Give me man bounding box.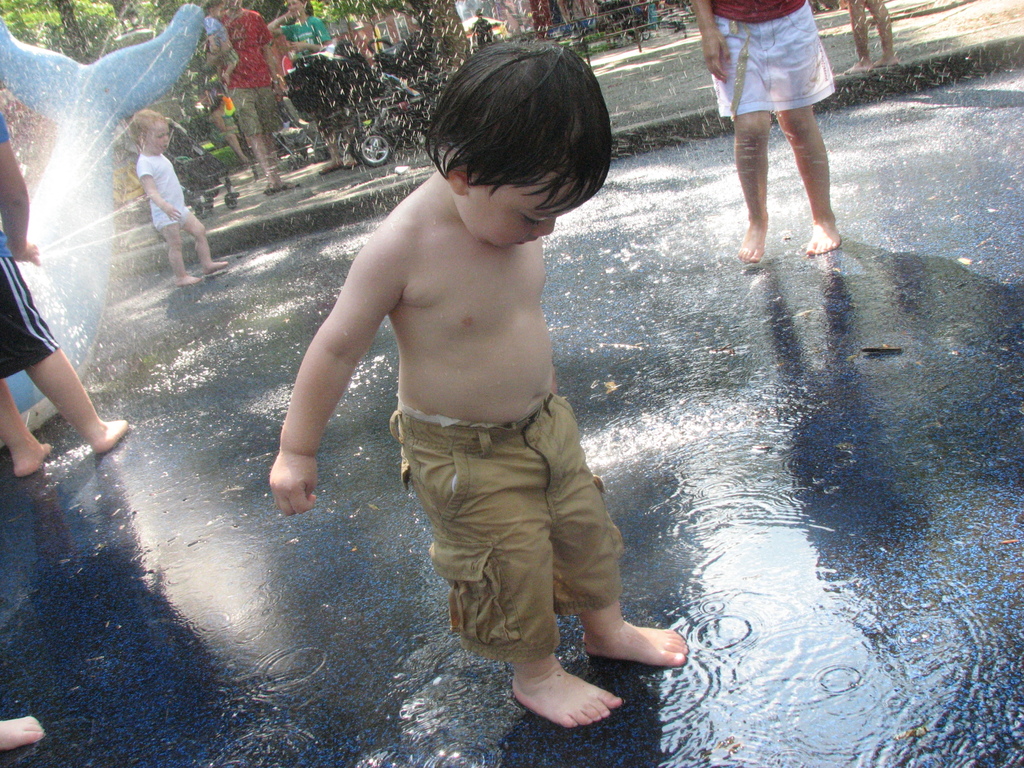
191, 0, 291, 188.
